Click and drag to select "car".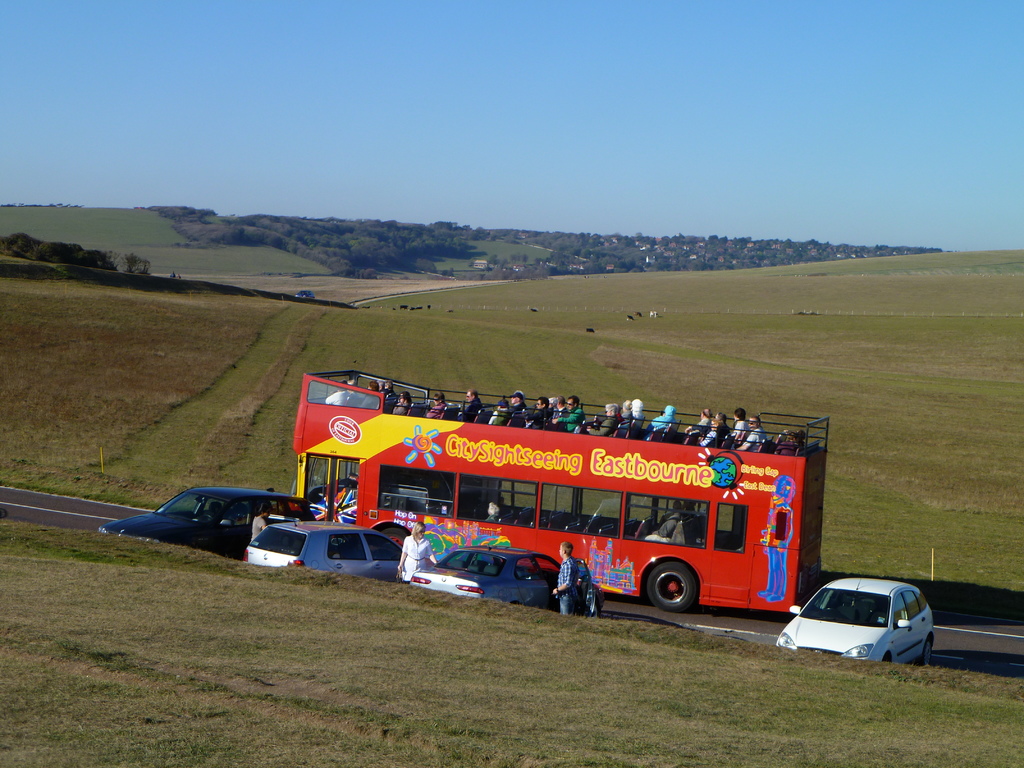
Selection: (x1=780, y1=580, x2=935, y2=669).
